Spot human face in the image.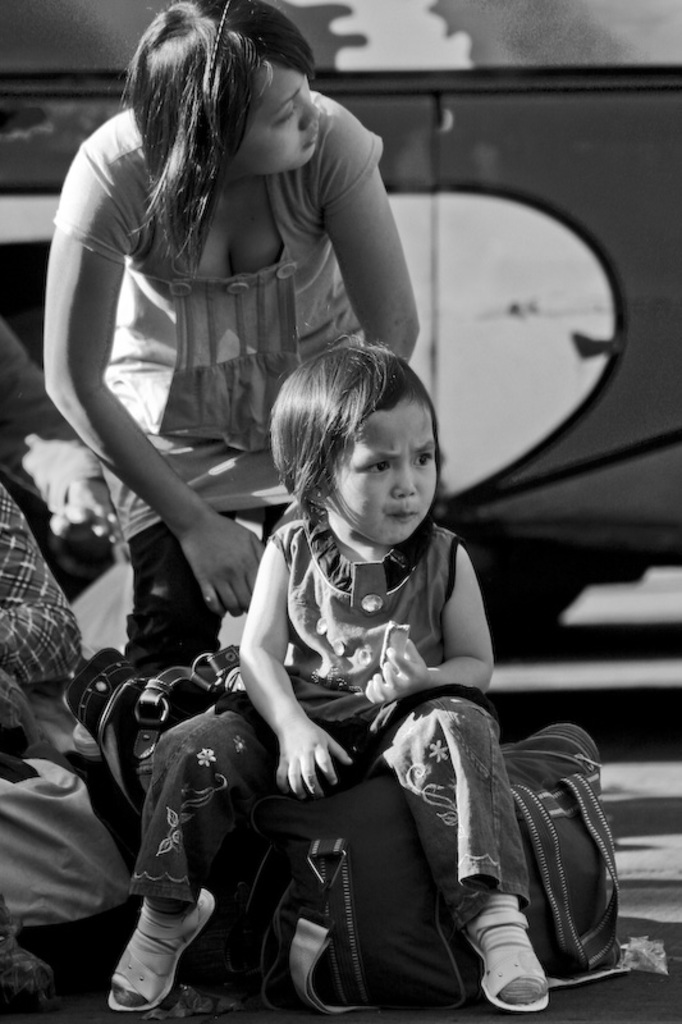
human face found at bbox=(333, 396, 435, 549).
